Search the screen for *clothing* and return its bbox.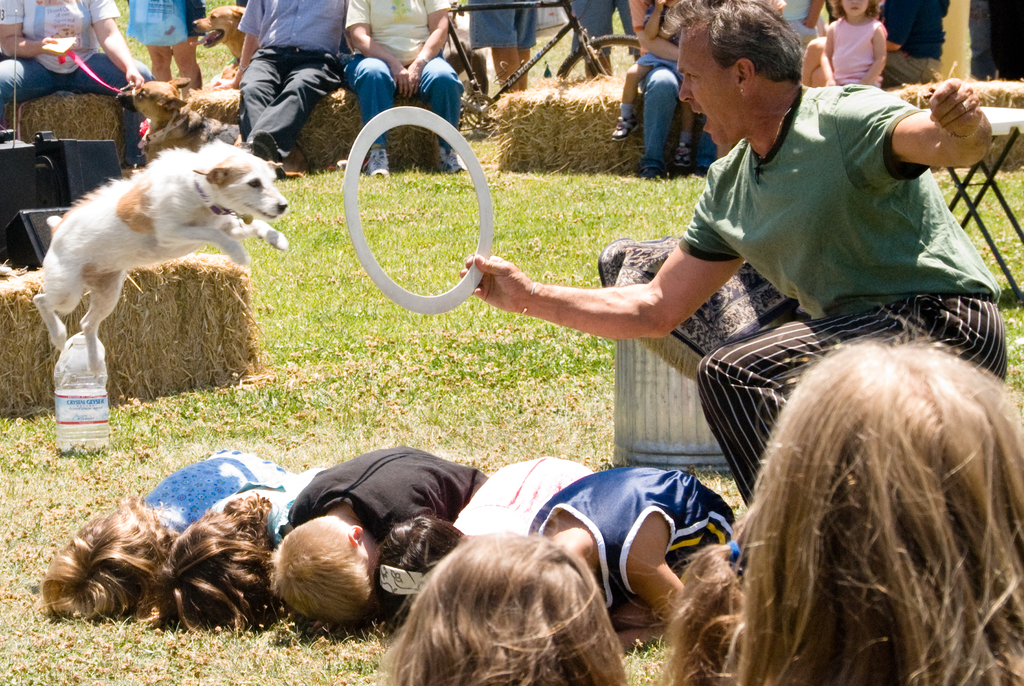
Found: [567,0,639,53].
